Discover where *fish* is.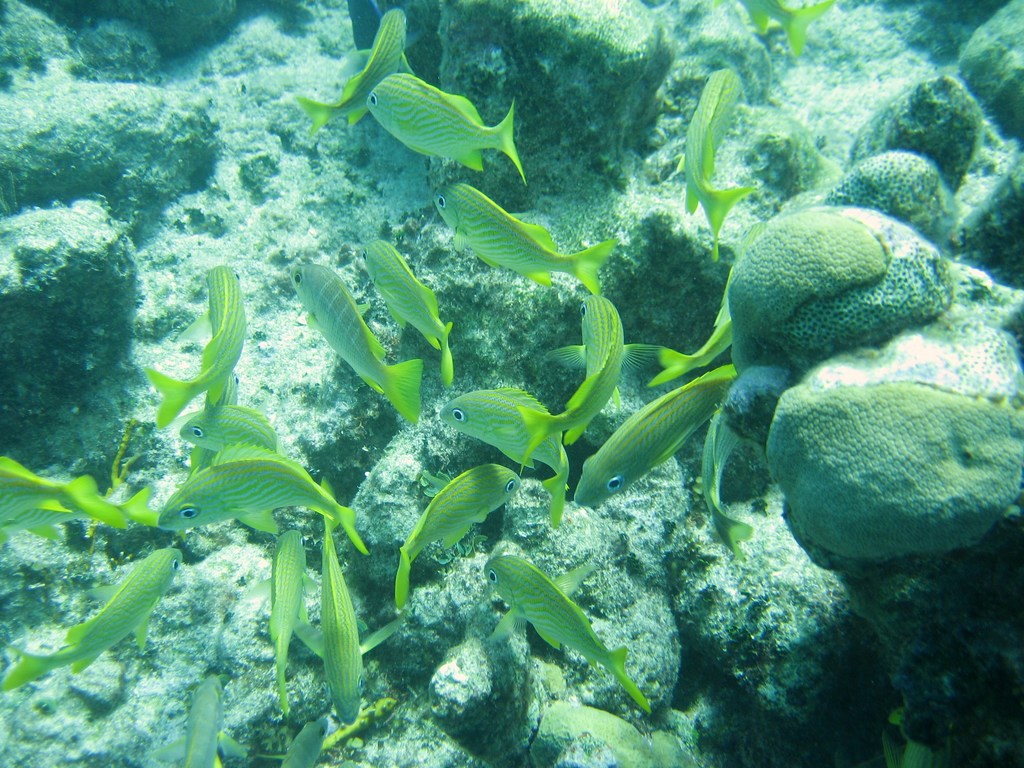
Discovered at pyautogui.locateOnScreen(161, 444, 373, 554).
